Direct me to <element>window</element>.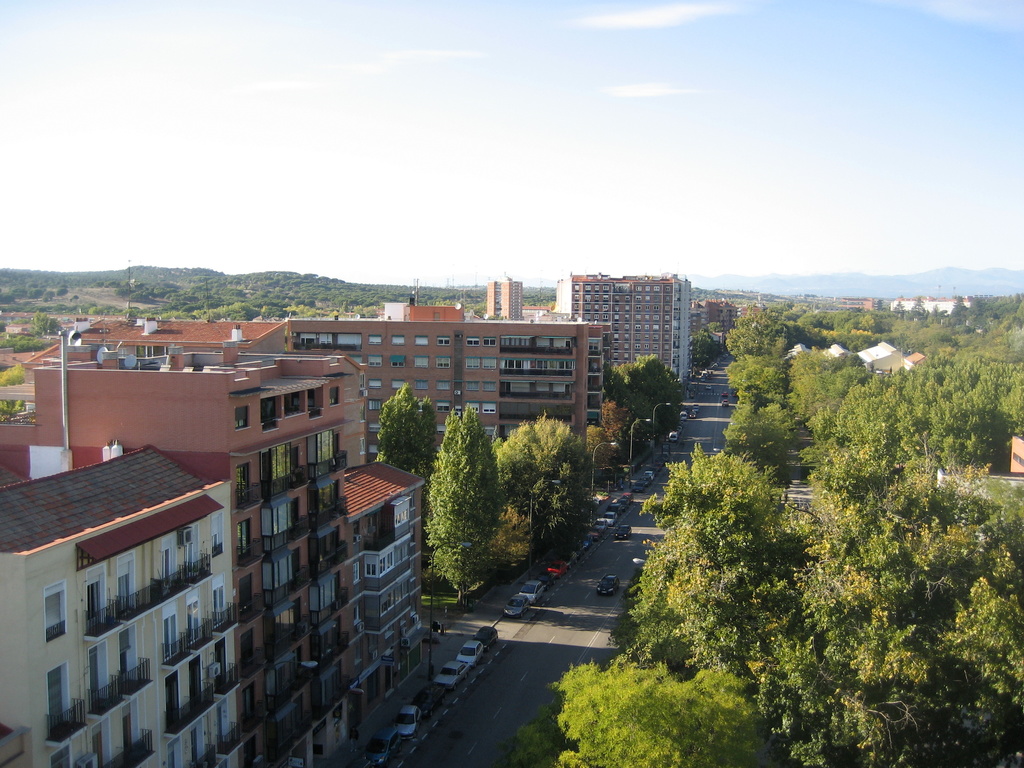
Direction: box=[416, 355, 429, 367].
